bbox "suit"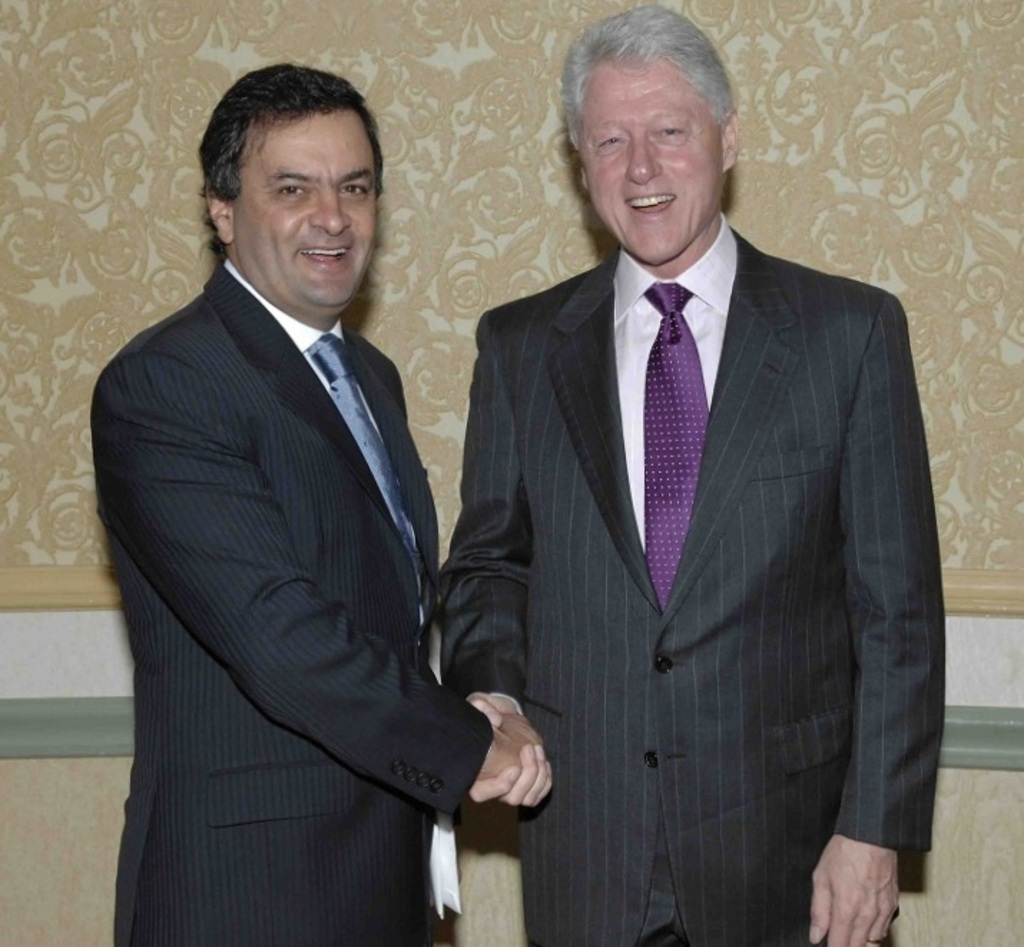
region(90, 256, 500, 946)
